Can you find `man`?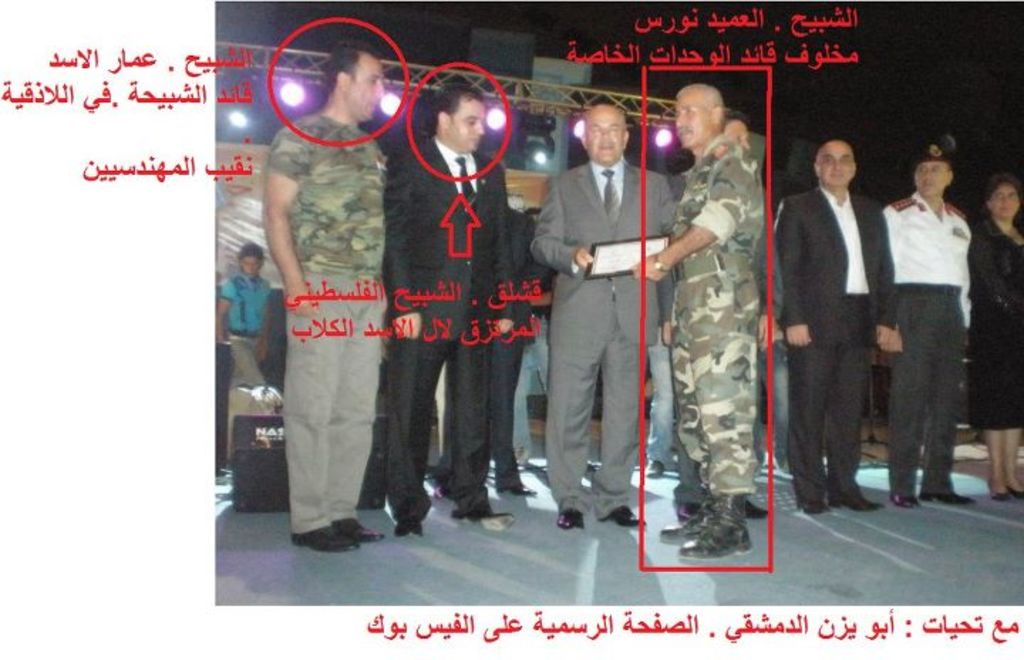
Yes, bounding box: (x1=772, y1=124, x2=880, y2=528).
